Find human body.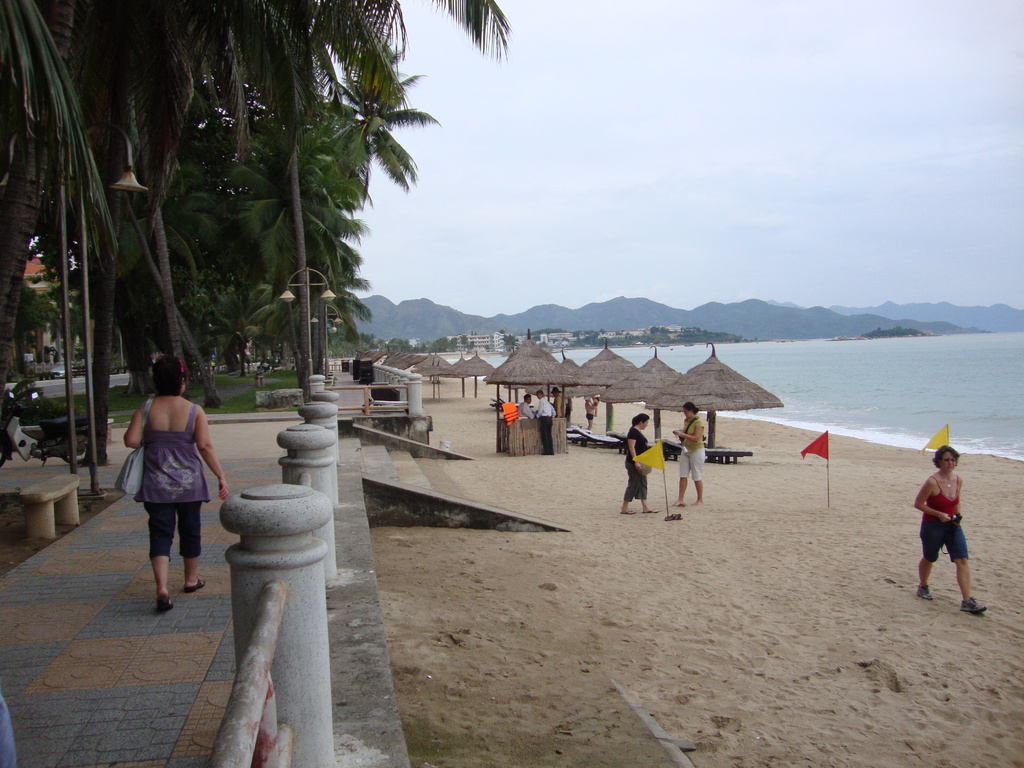
bbox(128, 392, 228, 618).
